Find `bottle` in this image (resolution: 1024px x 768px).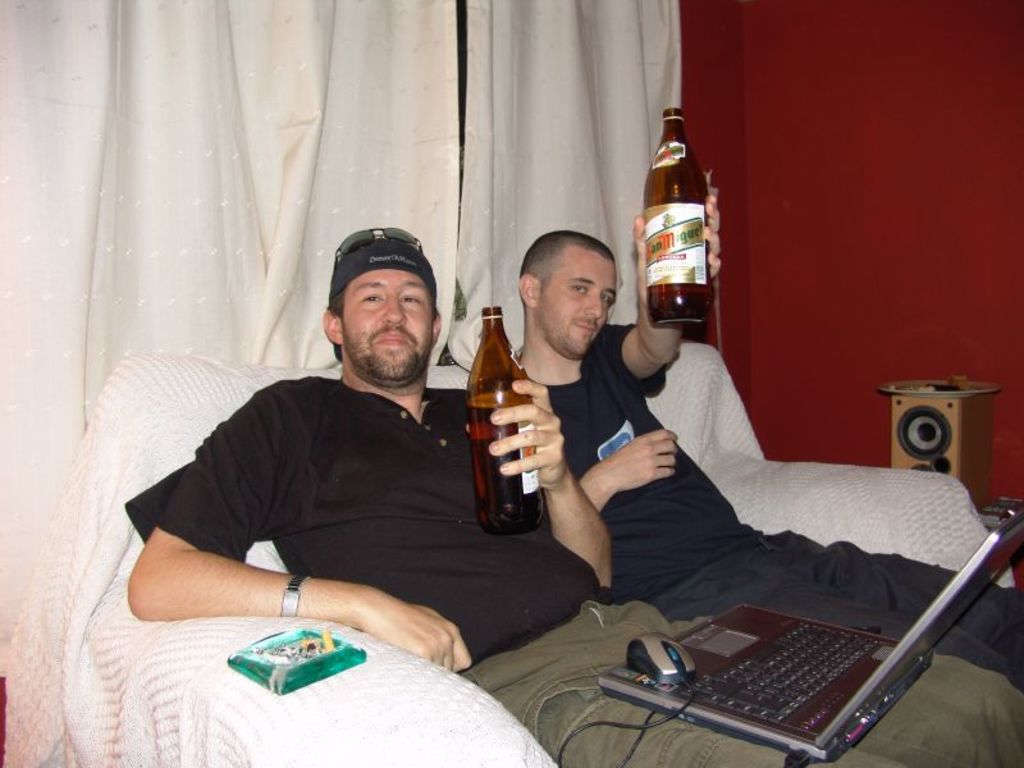
Rect(461, 314, 577, 530).
